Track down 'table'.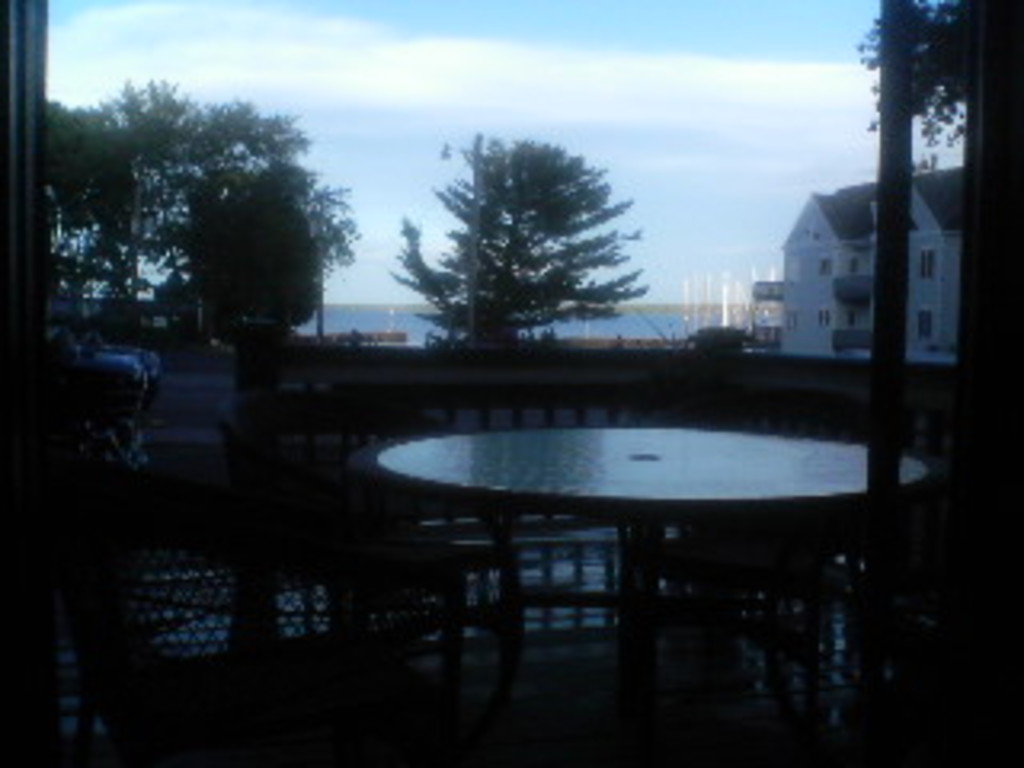
Tracked to (288, 390, 925, 640).
